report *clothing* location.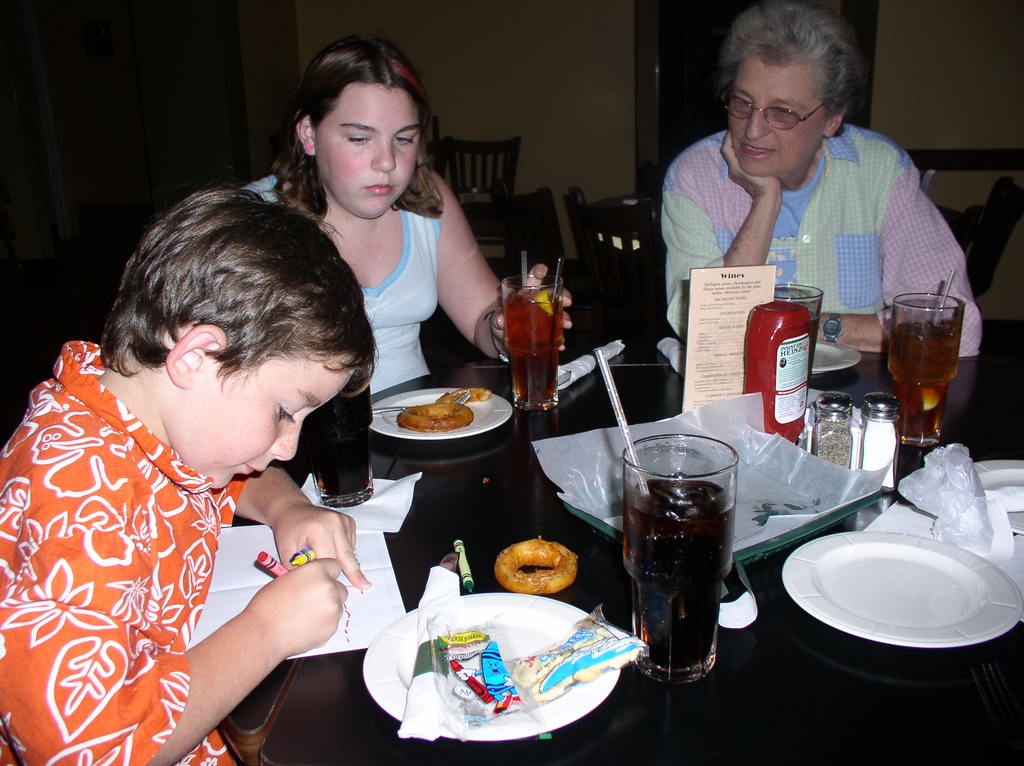
Report: rect(245, 172, 442, 397).
